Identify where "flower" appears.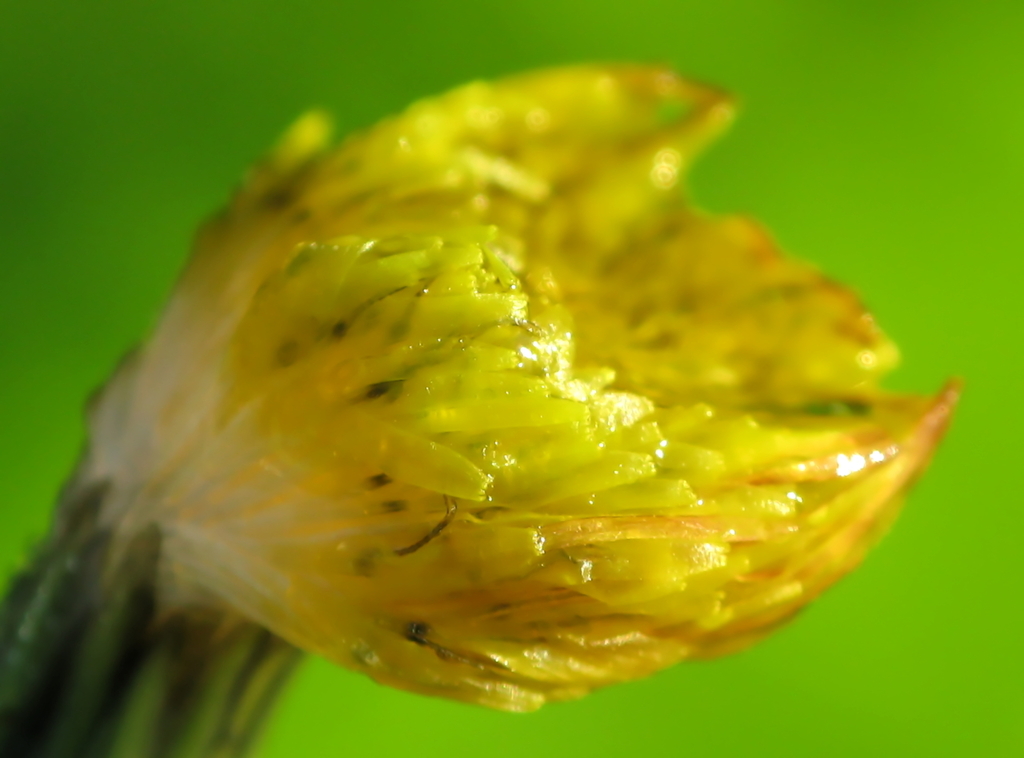
Appears at 42,77,944,738.
